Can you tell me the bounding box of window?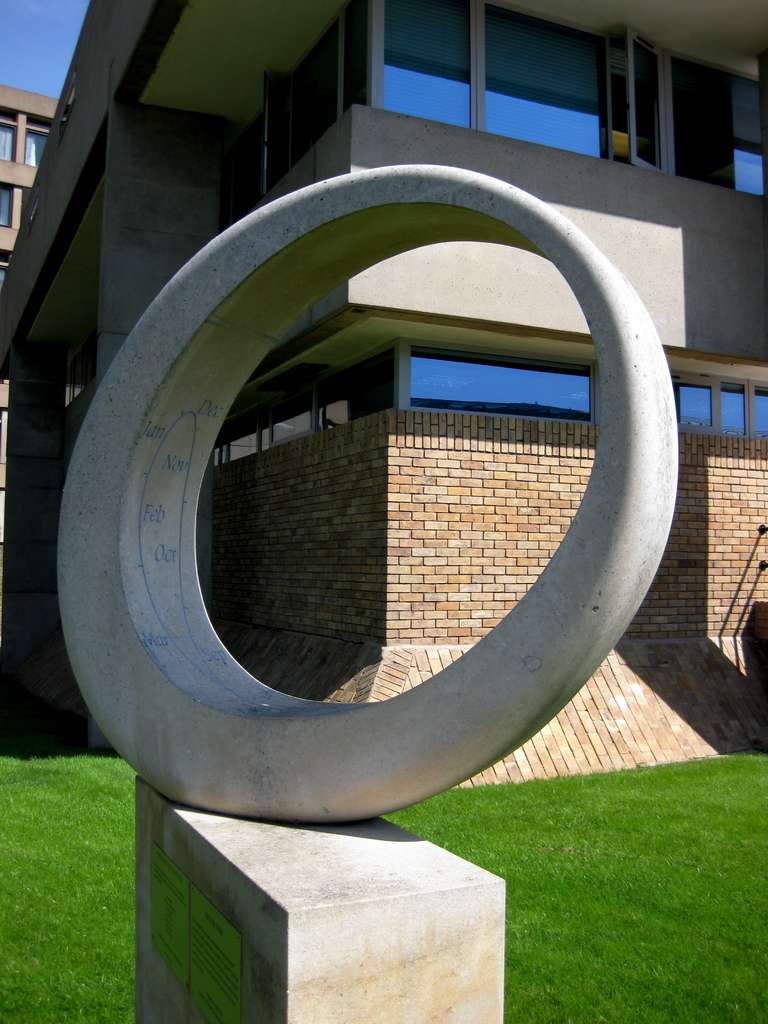
0/113/19/167.
